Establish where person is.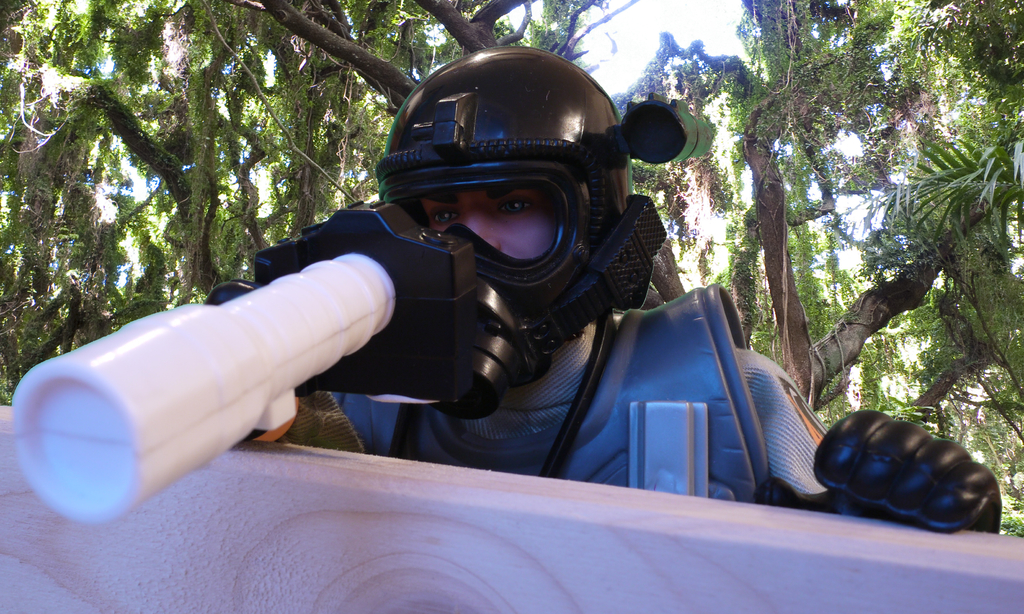
Established at [x1=228, y1=71, x2=767, y2=508].
